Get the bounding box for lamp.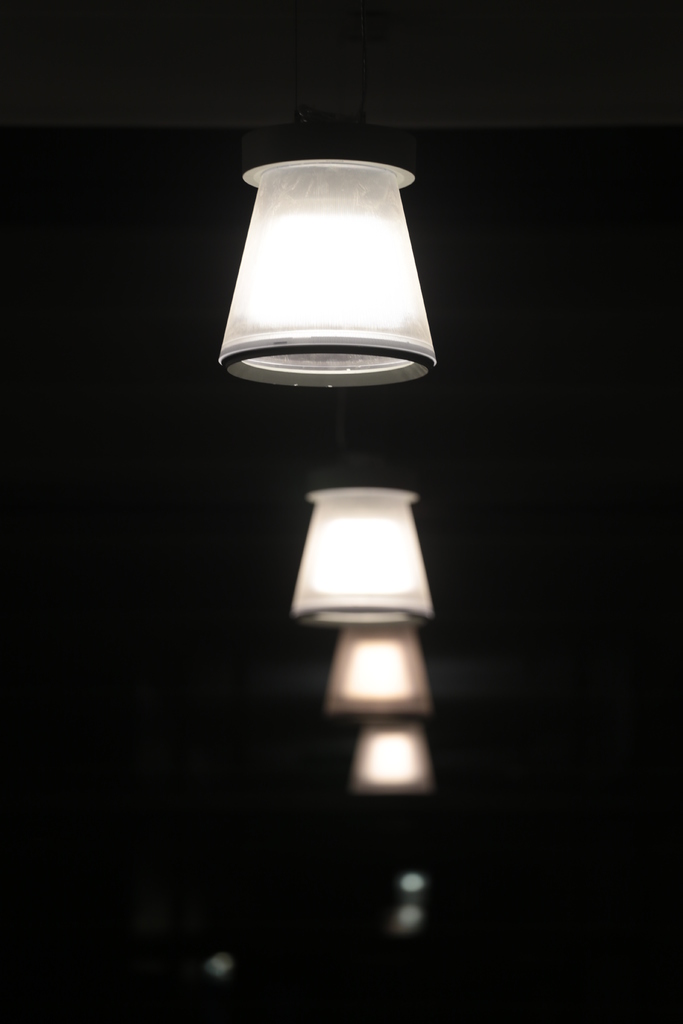
<box>284,424,438,631</box>.
